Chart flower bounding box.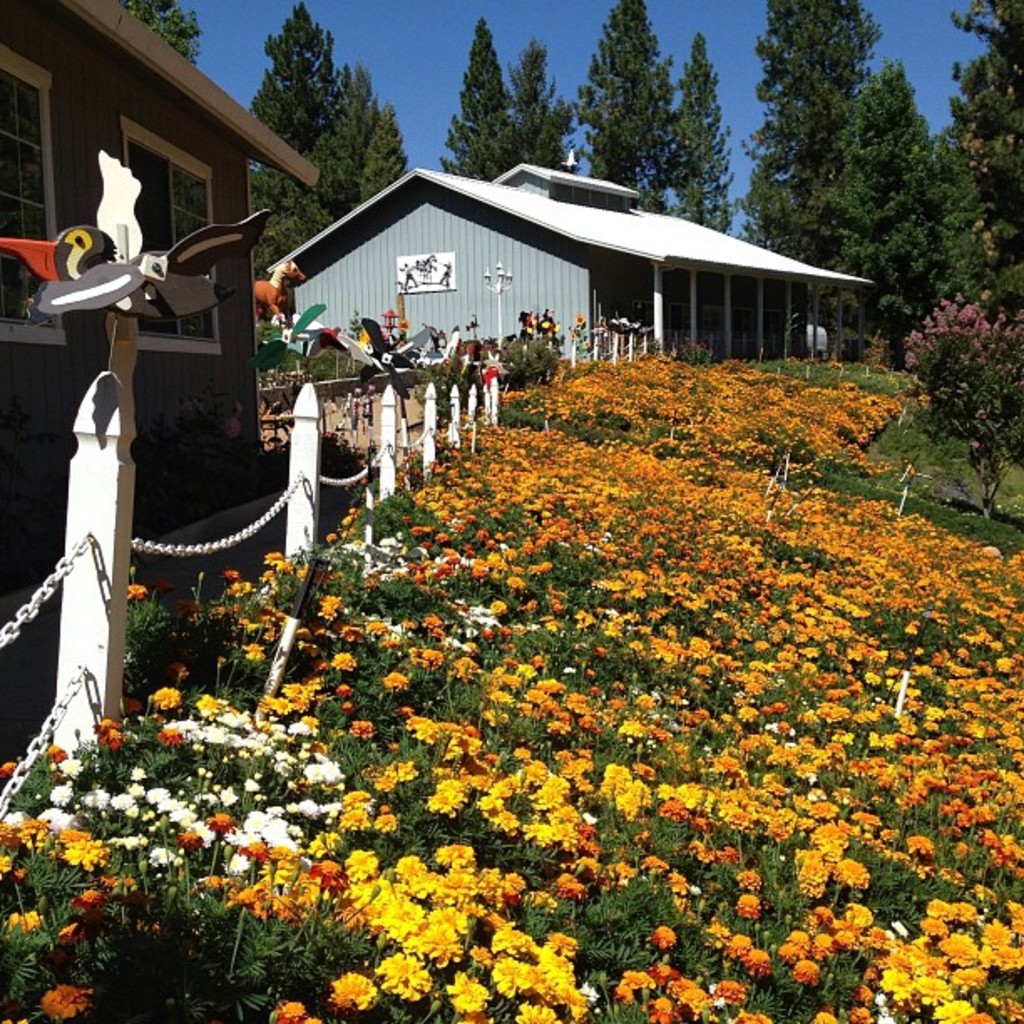
Charted: l=494, t=954, r=530, b=1002.
